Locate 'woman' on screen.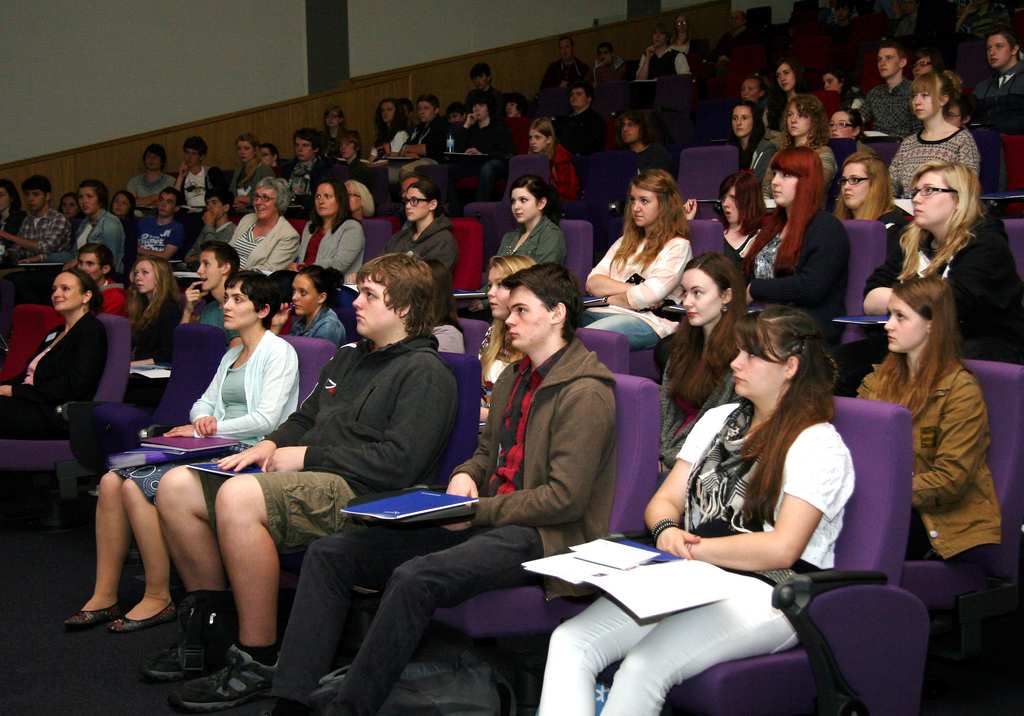
On screen at 476,254,538,439.
